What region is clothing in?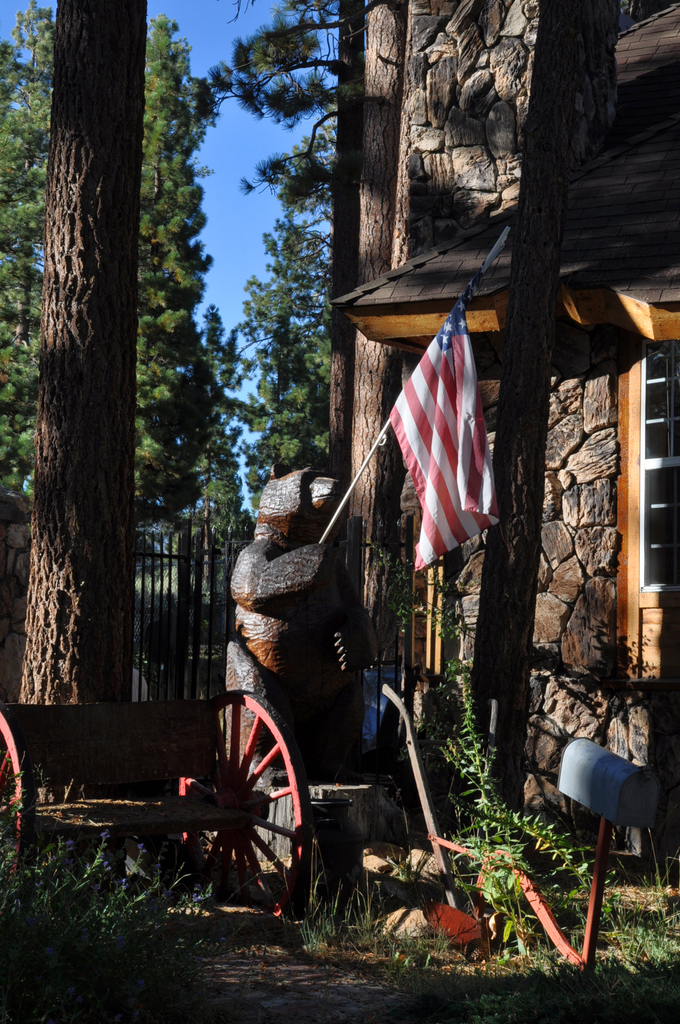
[x1=231, y1=515, x2=348, y2=778].
